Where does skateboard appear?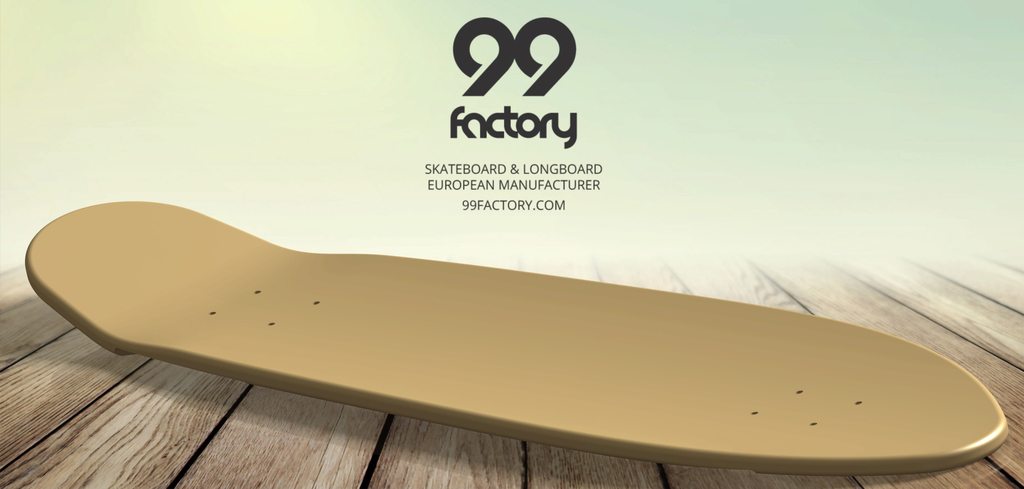
Appears at 3:181:1023:488.
